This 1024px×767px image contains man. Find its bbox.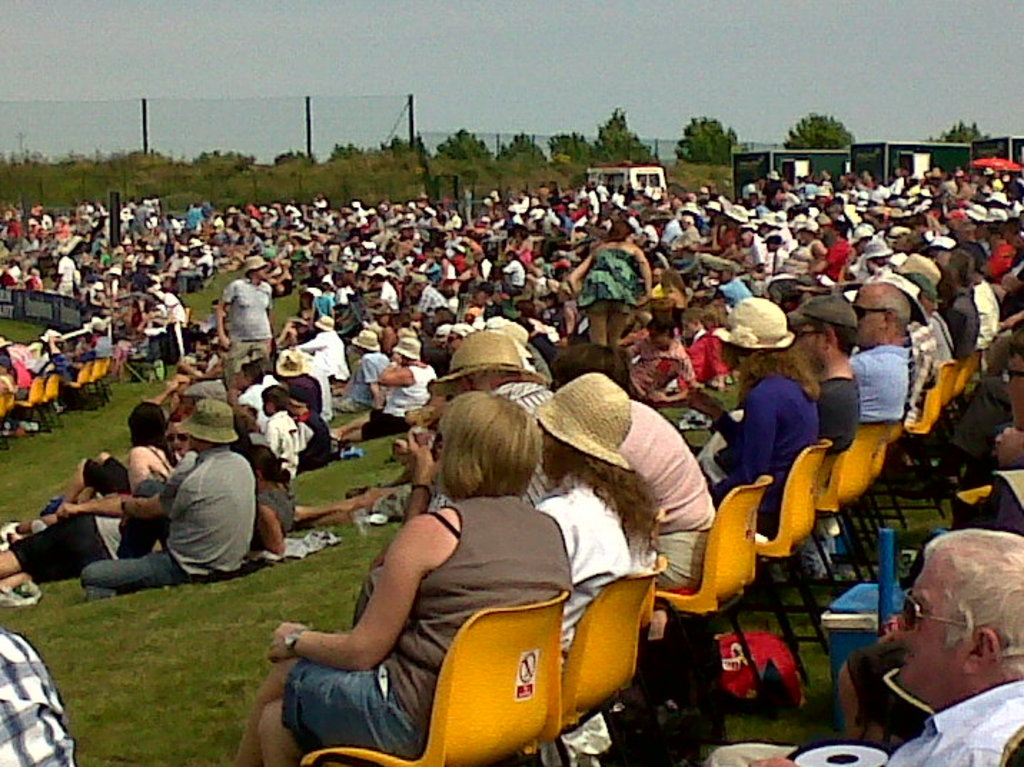
select_region(702, 528, 1023, 766).
